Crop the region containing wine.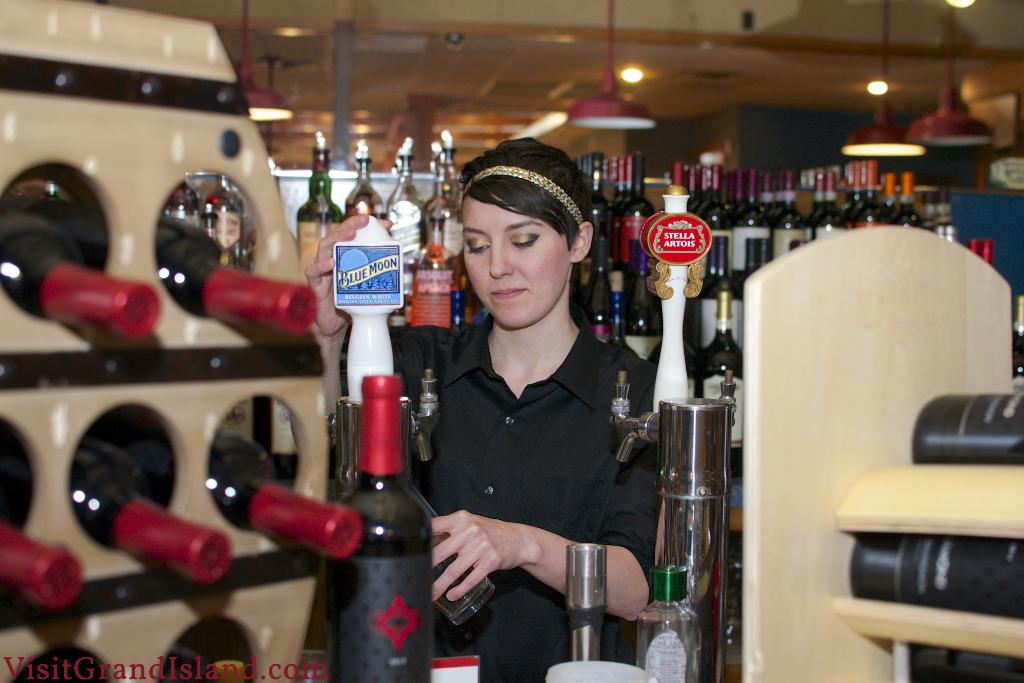
Crop region: [321, 365, 434, 682].
